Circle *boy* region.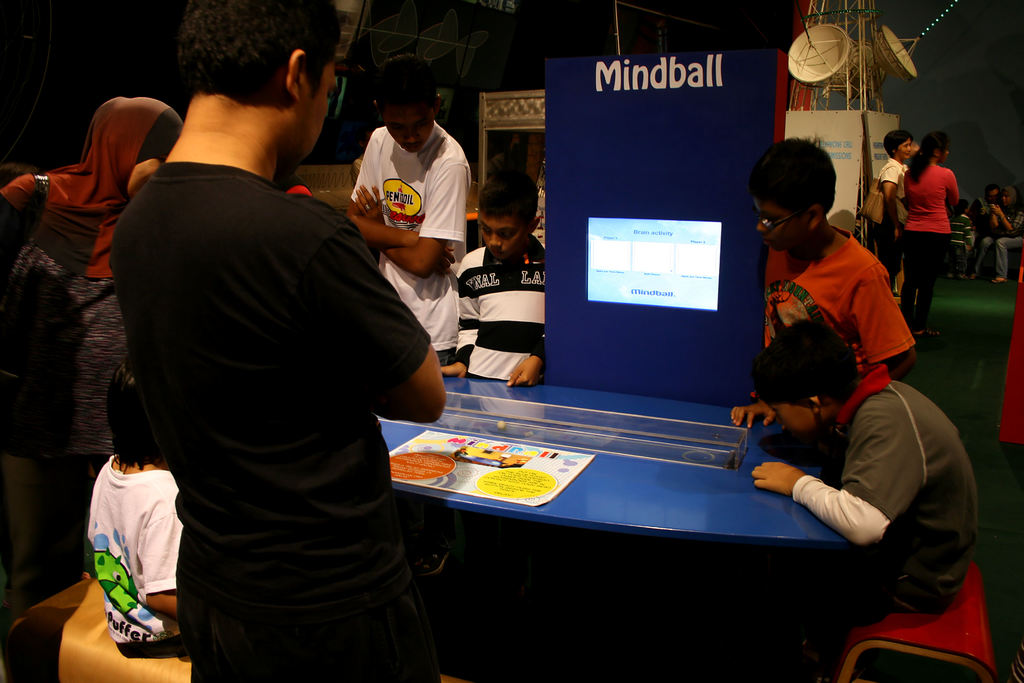
Region: BBox(731, 319, 982, 670).
